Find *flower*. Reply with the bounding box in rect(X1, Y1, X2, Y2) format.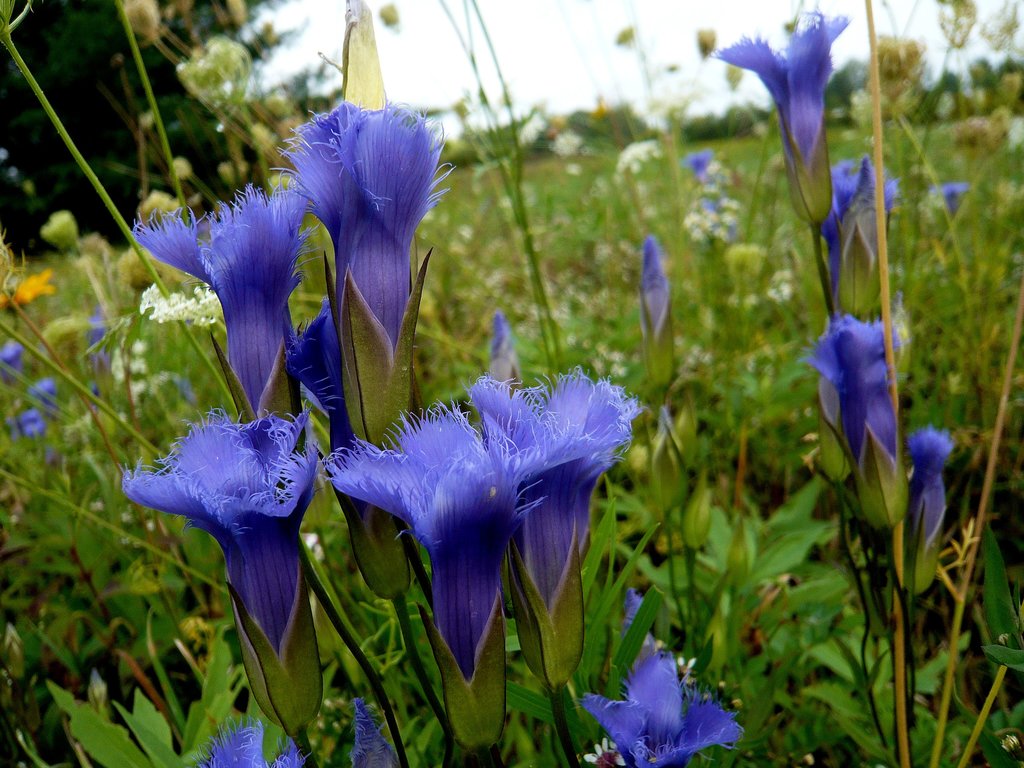
rect(310, 346, 629, 662).
